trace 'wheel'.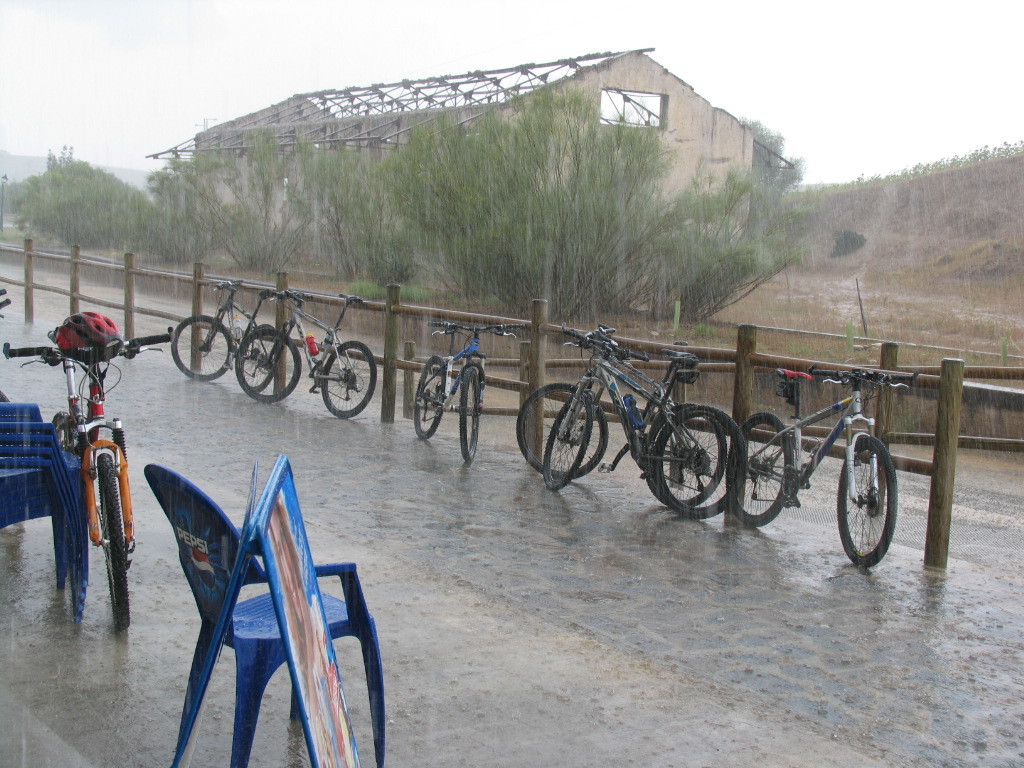
Traced to [left=236, top=328, right=300, bottom=401].
